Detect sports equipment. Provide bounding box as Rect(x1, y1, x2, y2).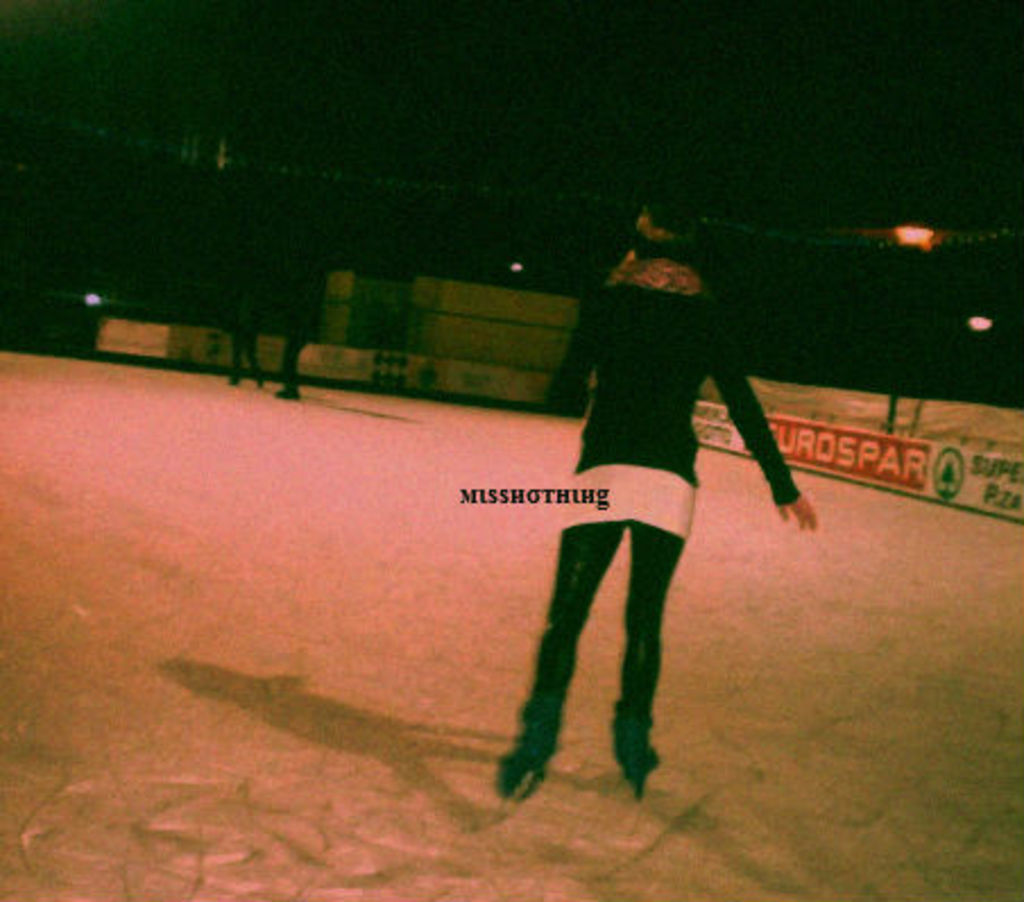
Rect(614, 737, 664, 798).
